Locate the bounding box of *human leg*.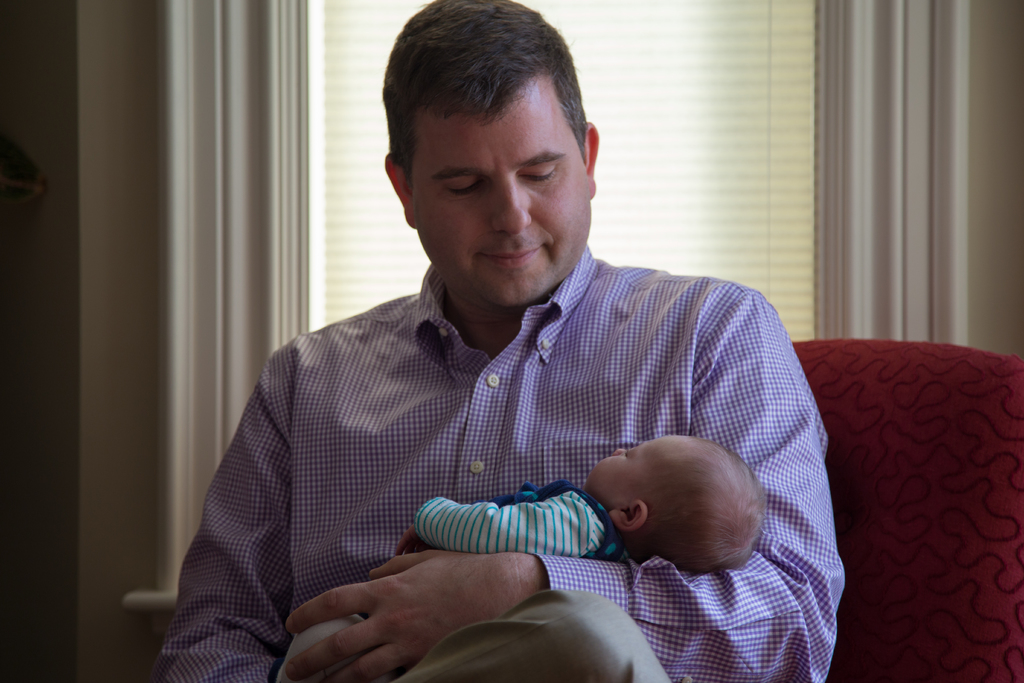
Bounding box: [x1=277, y1=605, x2=365, y2=682].
